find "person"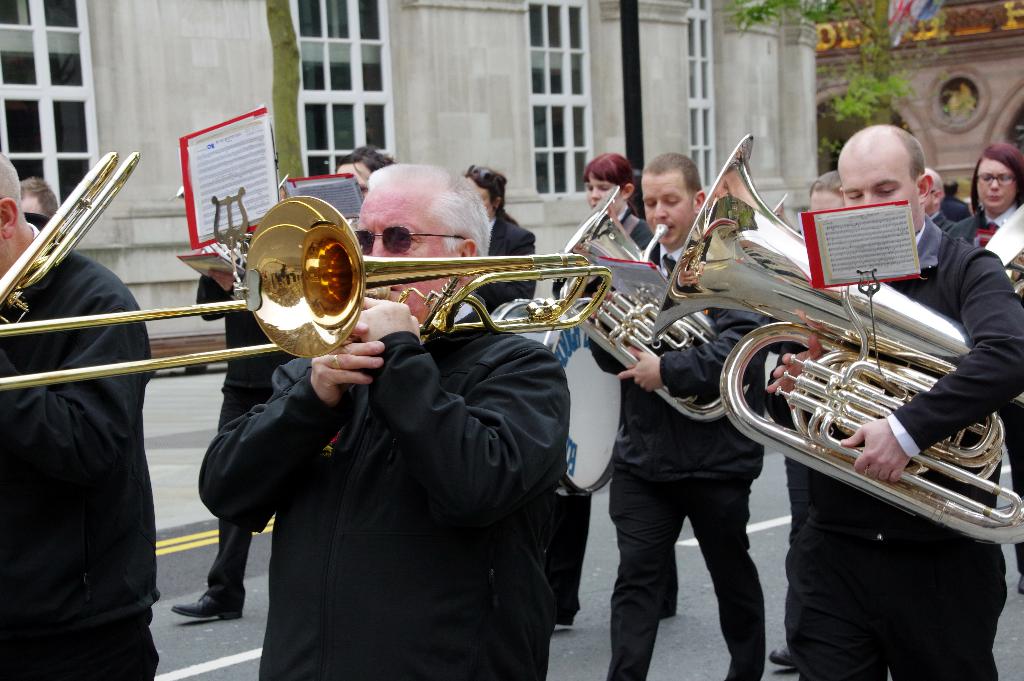
locate(920, 167, 959, 234)
